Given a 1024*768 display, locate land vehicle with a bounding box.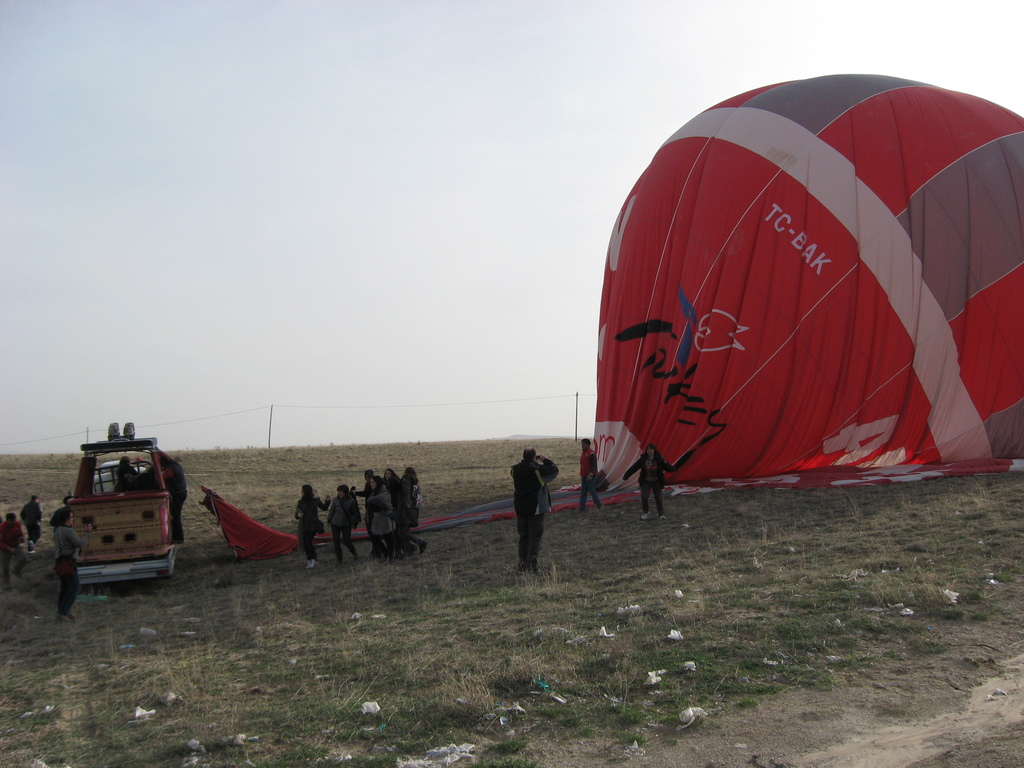
Located: x1=31, y1=444, x2=195, y2=601.
